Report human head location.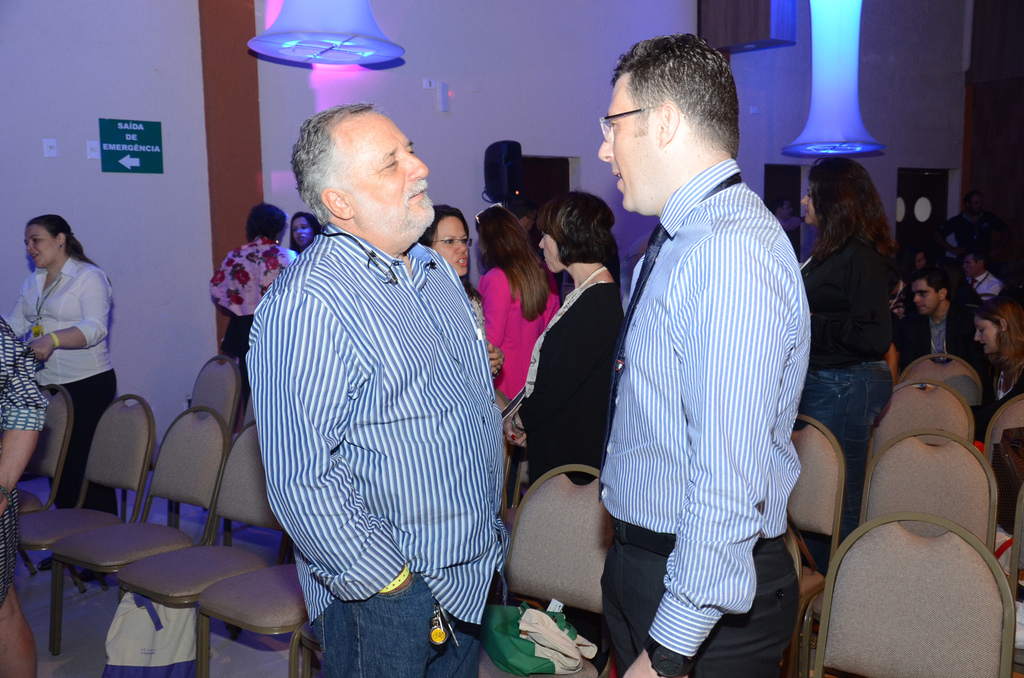
Report: select_region(244, 201, 289, 242).
